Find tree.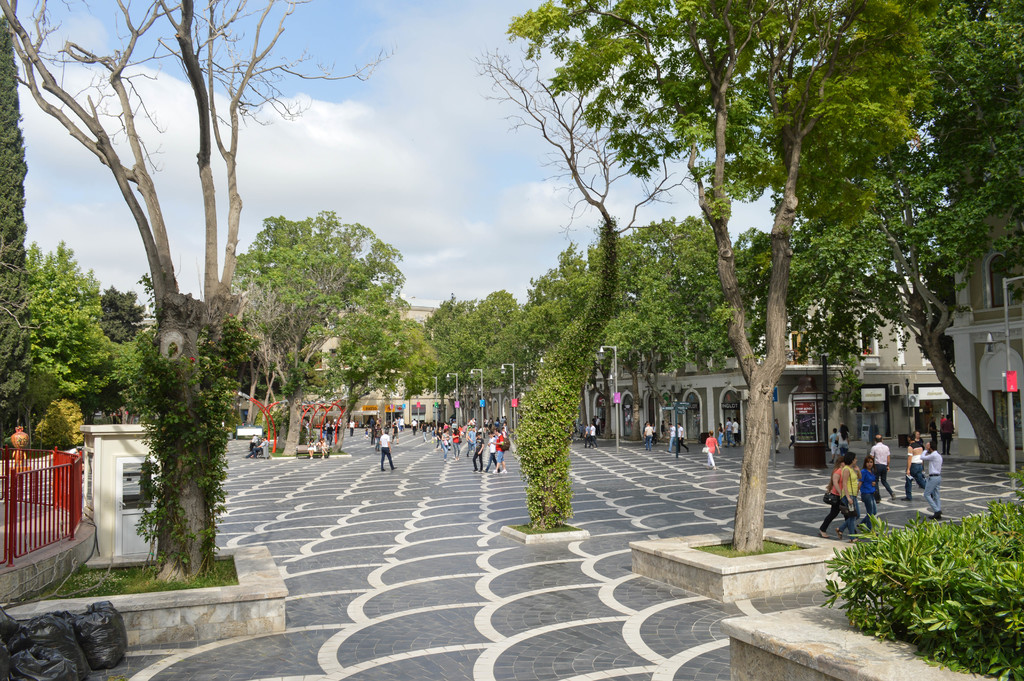
(485, 0, 1023, 553).
